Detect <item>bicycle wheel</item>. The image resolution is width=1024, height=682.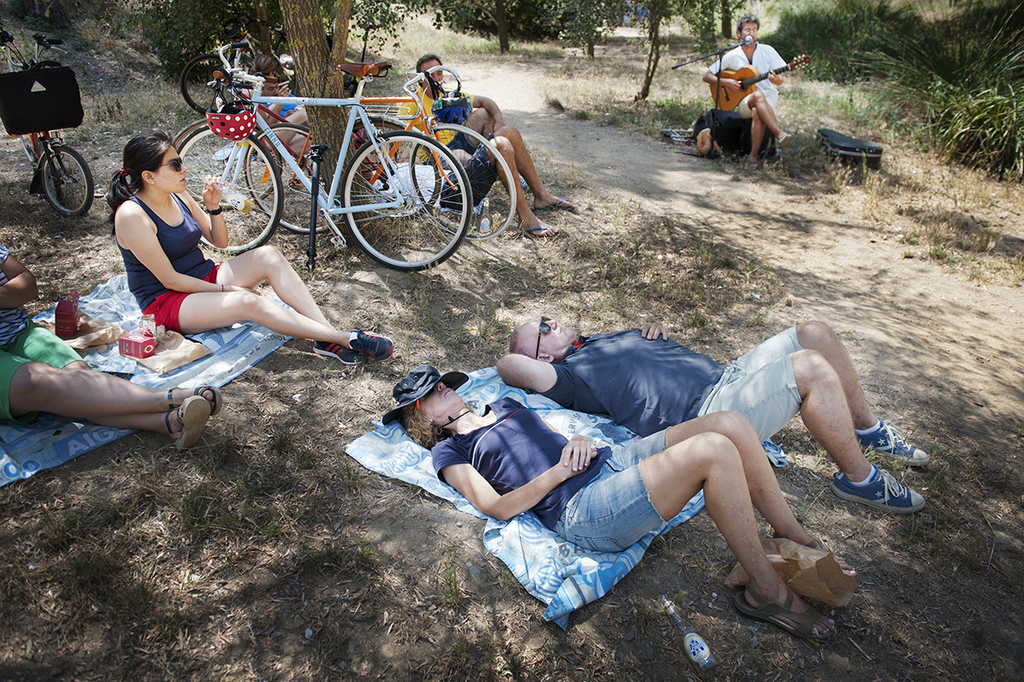
<box>39,145,93,219</box>.
